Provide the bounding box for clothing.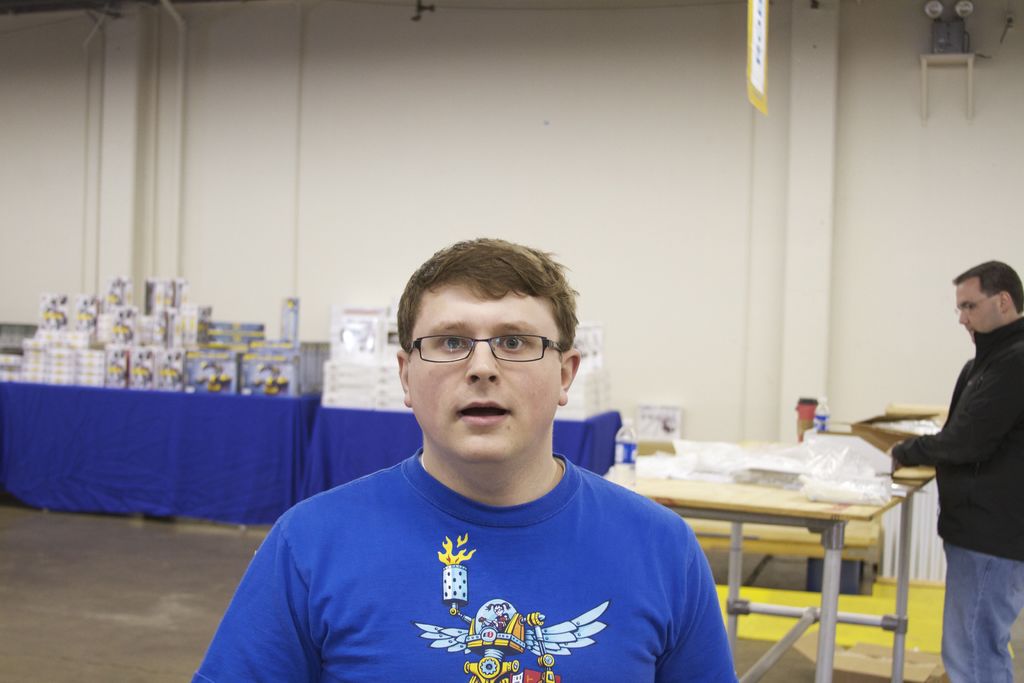
bbox(907, 277, 1023, 652).
